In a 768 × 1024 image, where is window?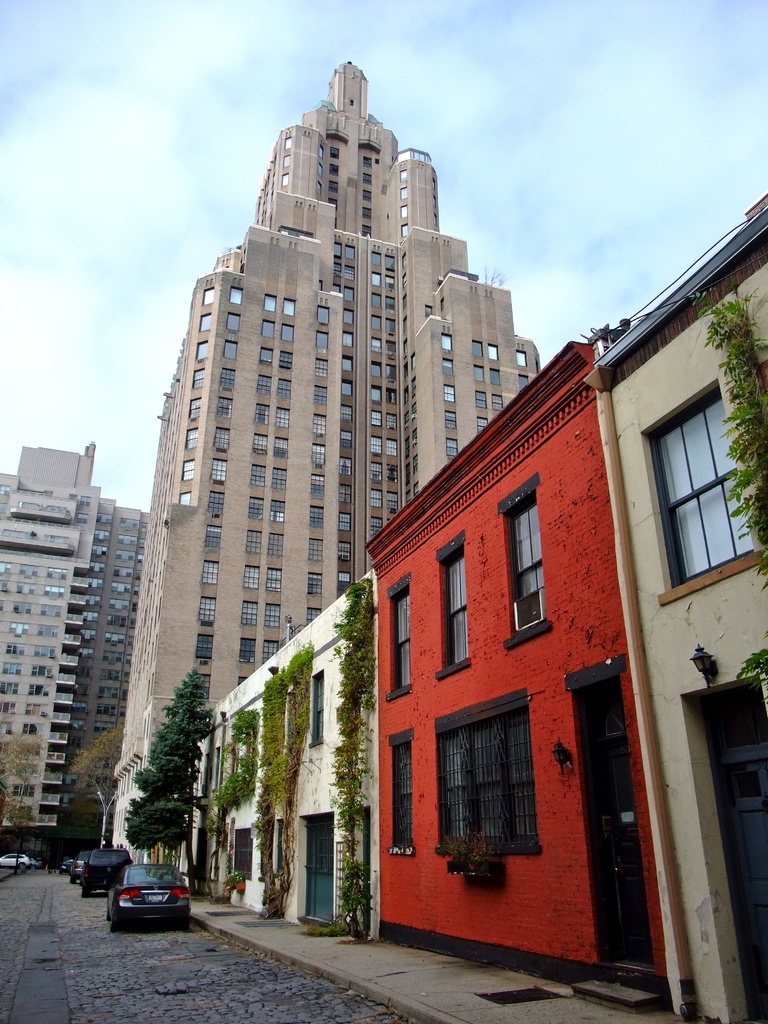
{"x1": 227, "y1": 339, "x2": 237, "y2": 360}.
